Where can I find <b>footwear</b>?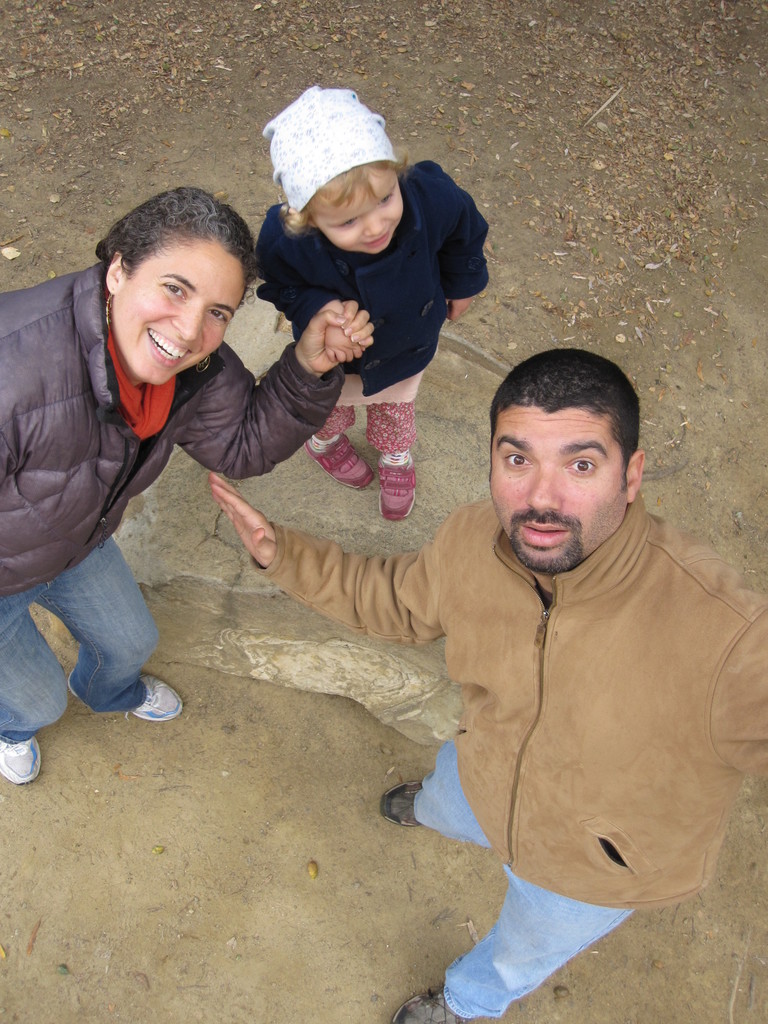
You can find it at bbox=(289, 422, 378, 493).
